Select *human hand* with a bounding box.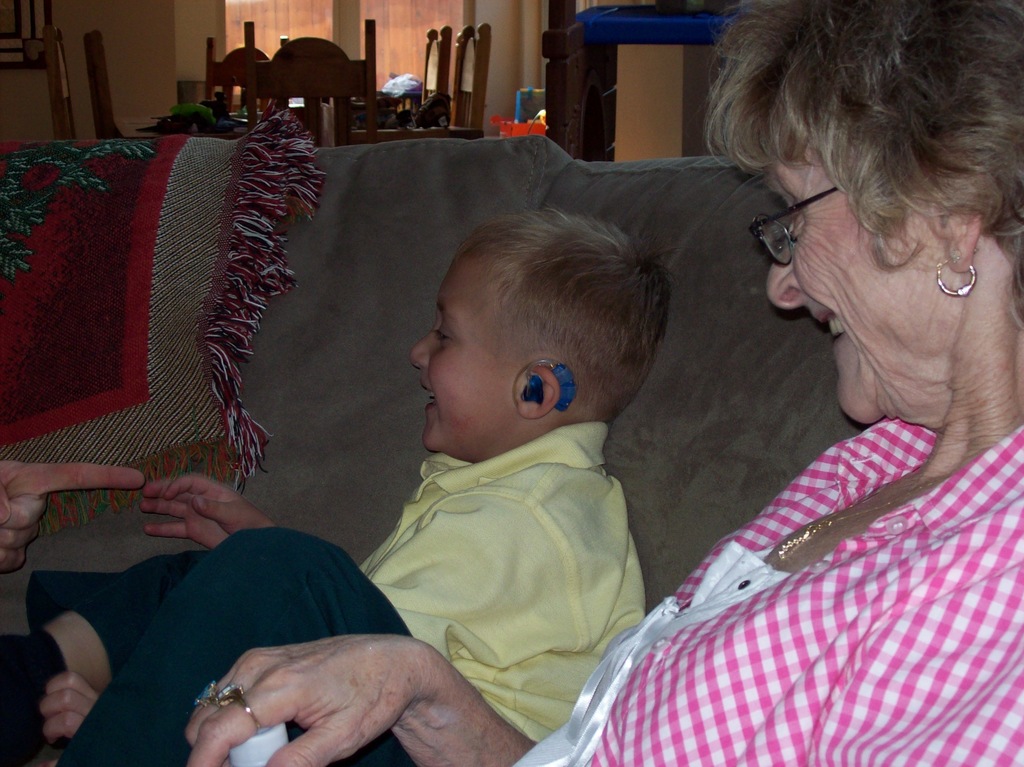
crop(0, 459, 145, 576).
